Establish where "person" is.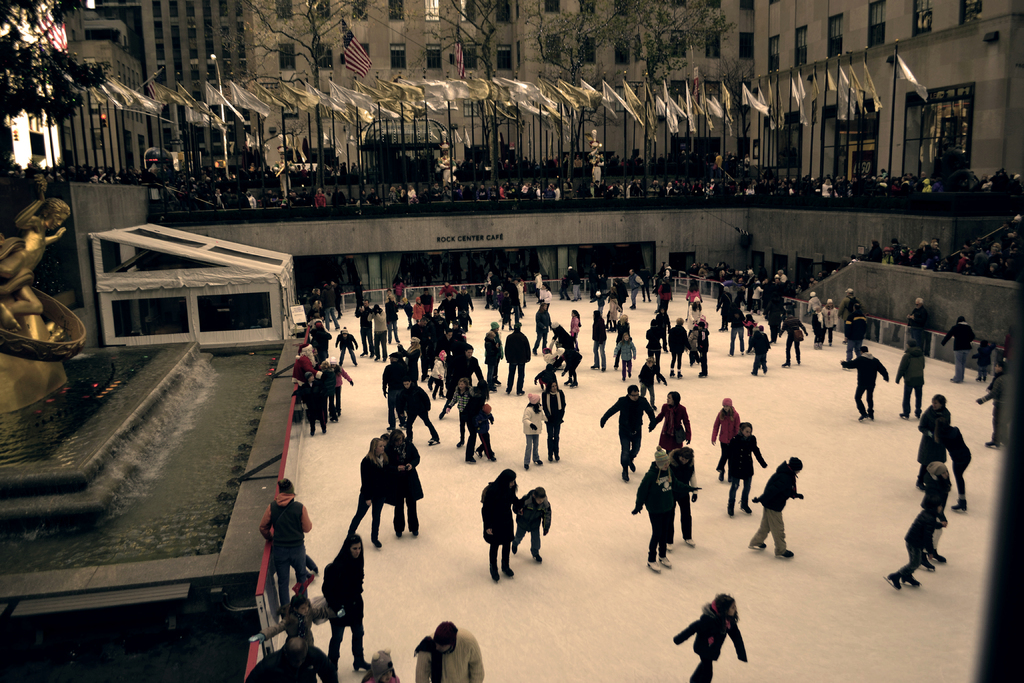
Established at {"x1": 729, "y1": 284, "x2": 748, "y2": 305}.
